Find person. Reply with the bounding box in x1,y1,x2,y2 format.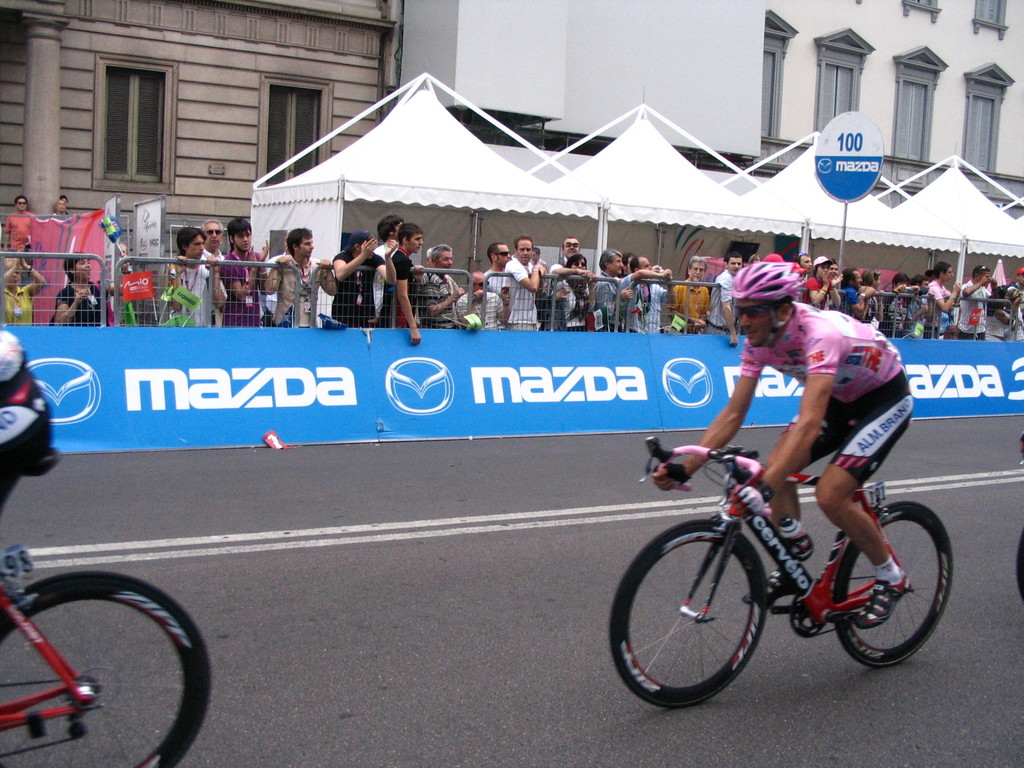
711,252,742,346.
